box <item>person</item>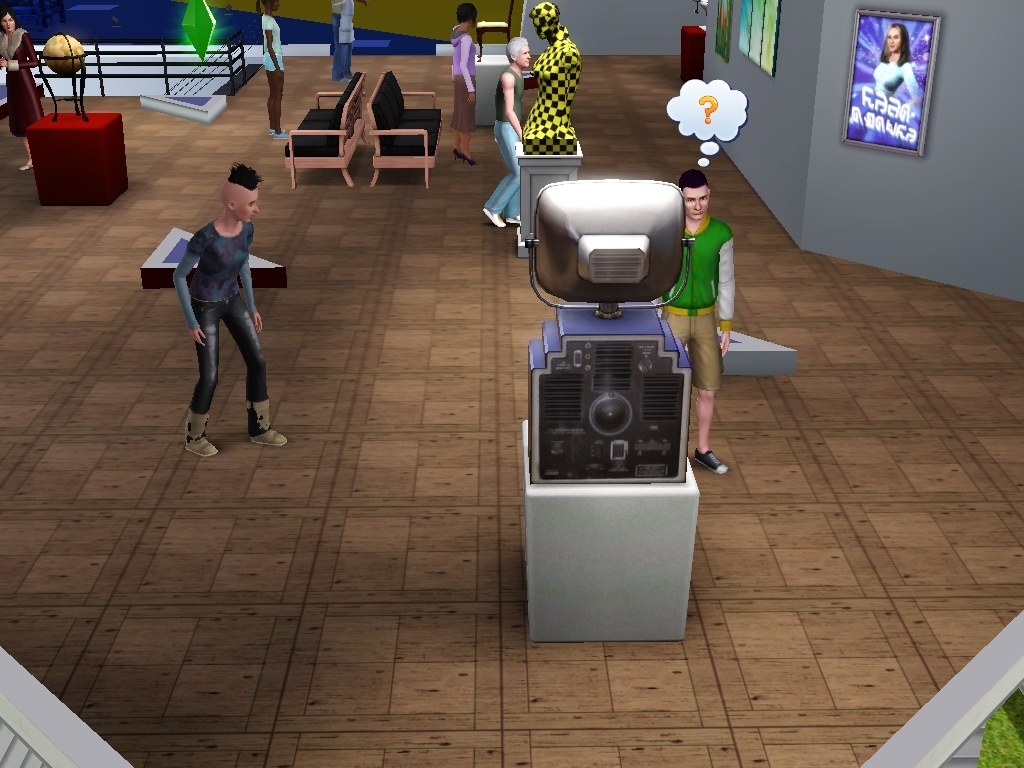
box=[653, 171, 734, 474]
